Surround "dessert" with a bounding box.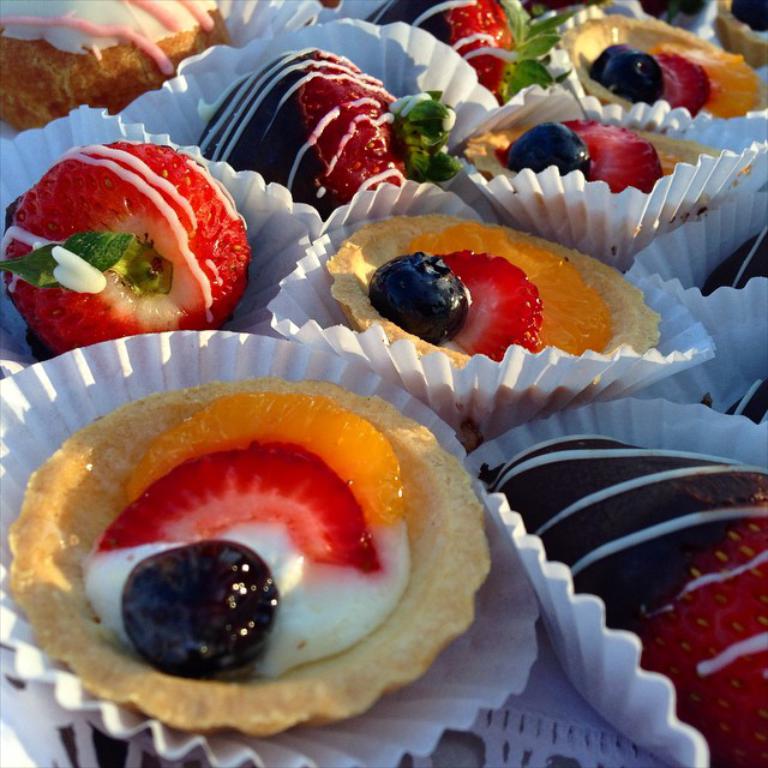
{"left": 0, "top": 104, "right": 322, "bottom": 382}.
